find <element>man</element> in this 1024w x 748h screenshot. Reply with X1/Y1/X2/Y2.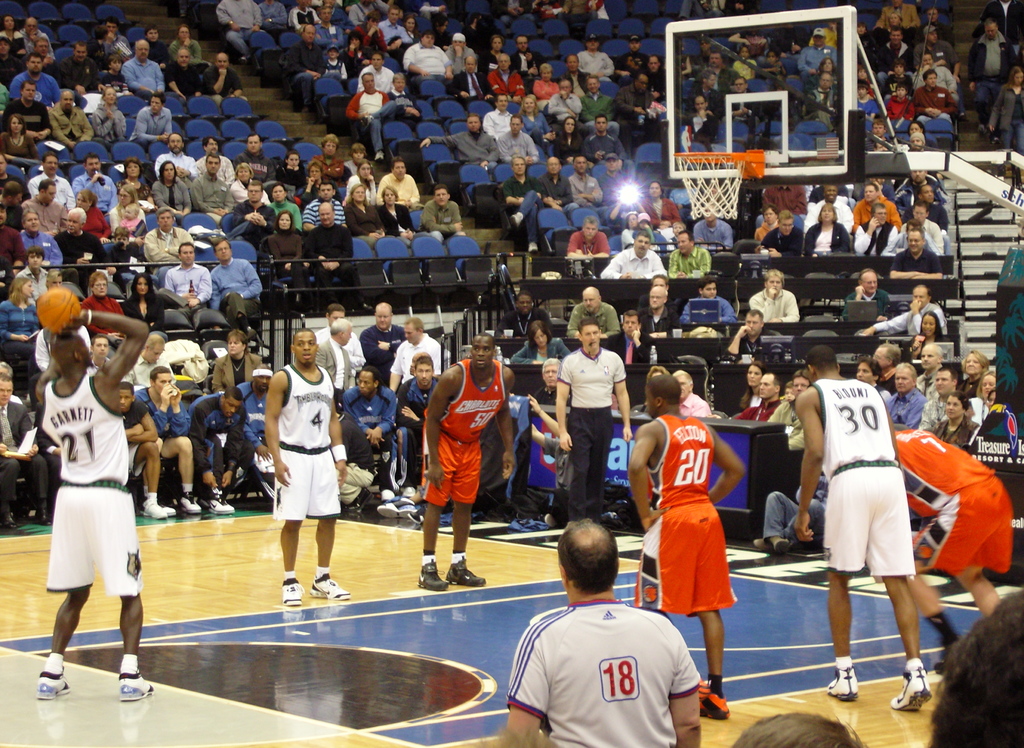
259/325/348/604.
